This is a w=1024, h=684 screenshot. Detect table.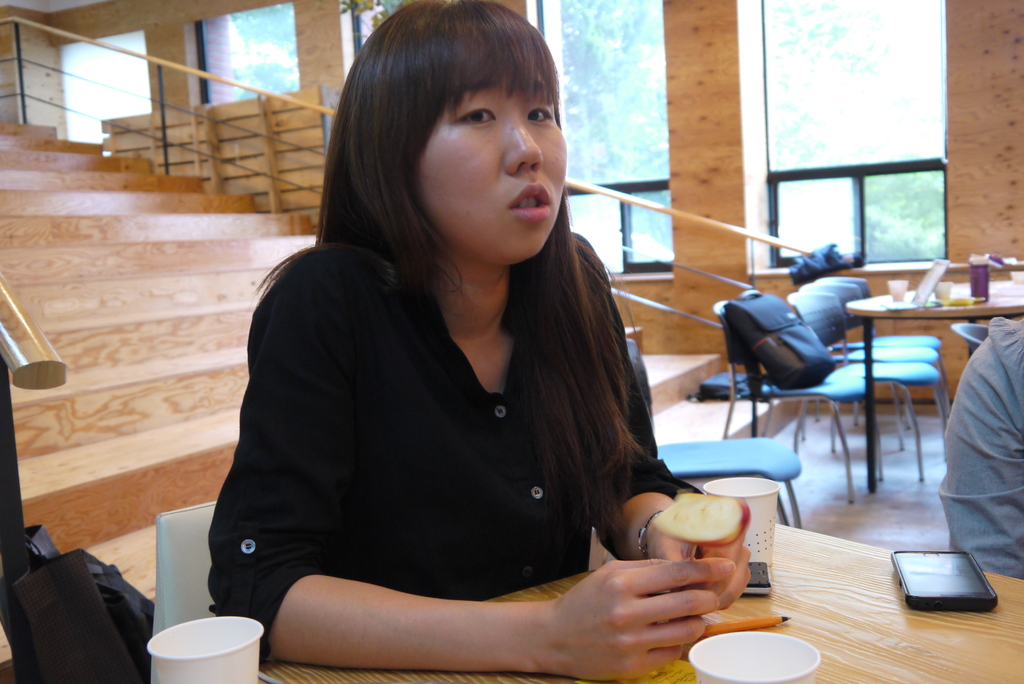
select_region(259, 522, 1023, 683).
